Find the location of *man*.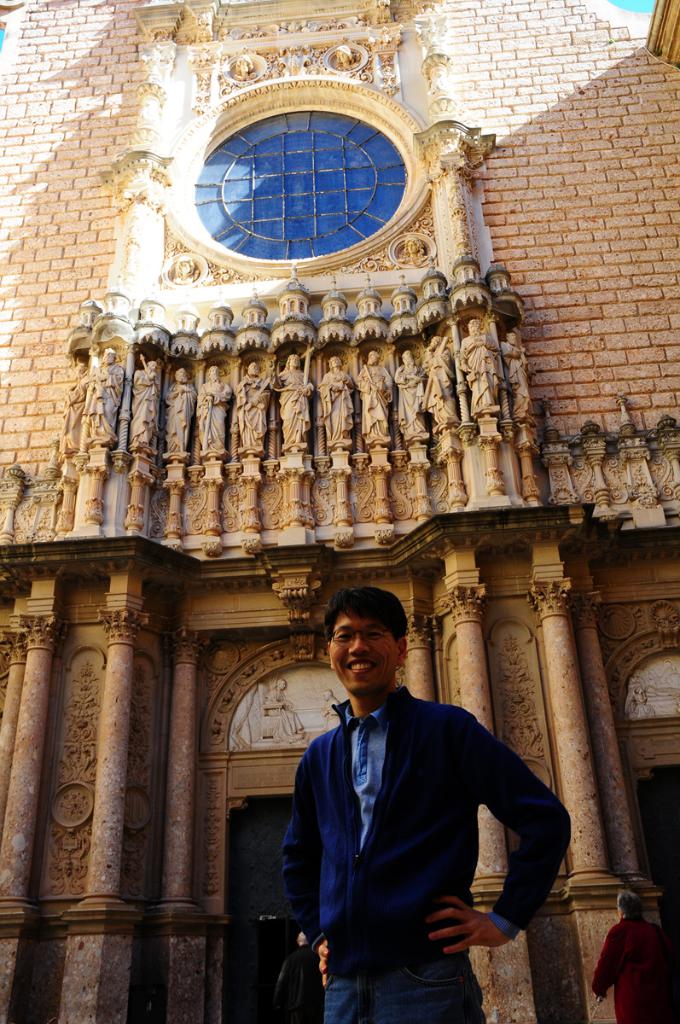
Location: [319, 686, 344, 734].
